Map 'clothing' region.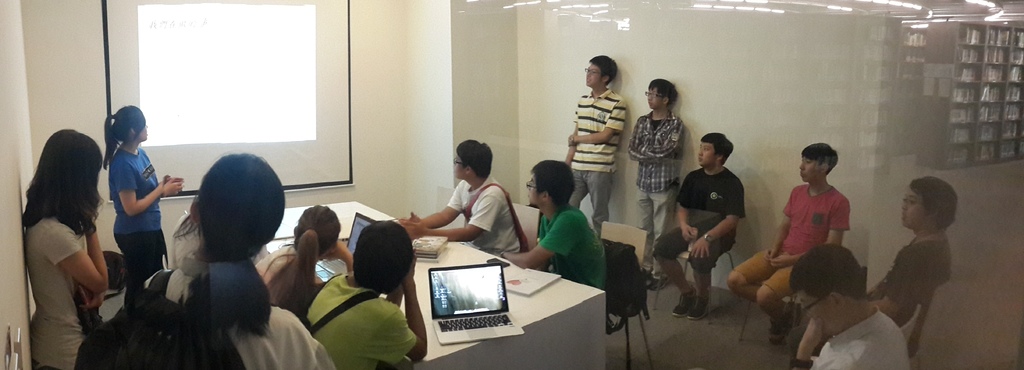
Mapped to (left=648, top=161, right=749, bottom=274).
